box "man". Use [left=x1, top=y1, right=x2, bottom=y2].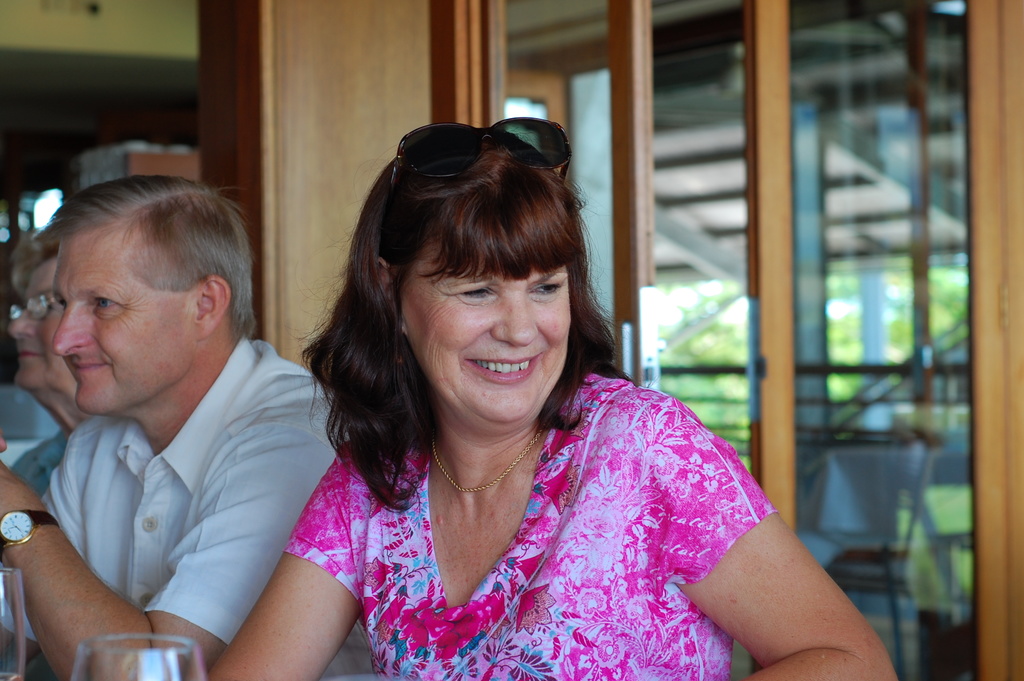
[left=0, top=171, right=340, bottom=680].
